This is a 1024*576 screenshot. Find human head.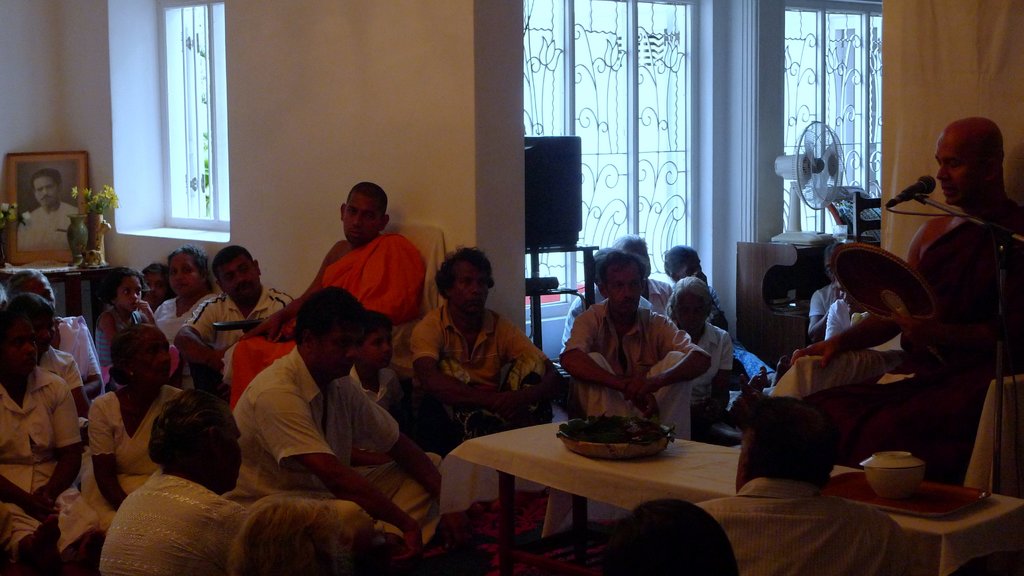
Bounding box: crop(110, 265, 144, 314).
